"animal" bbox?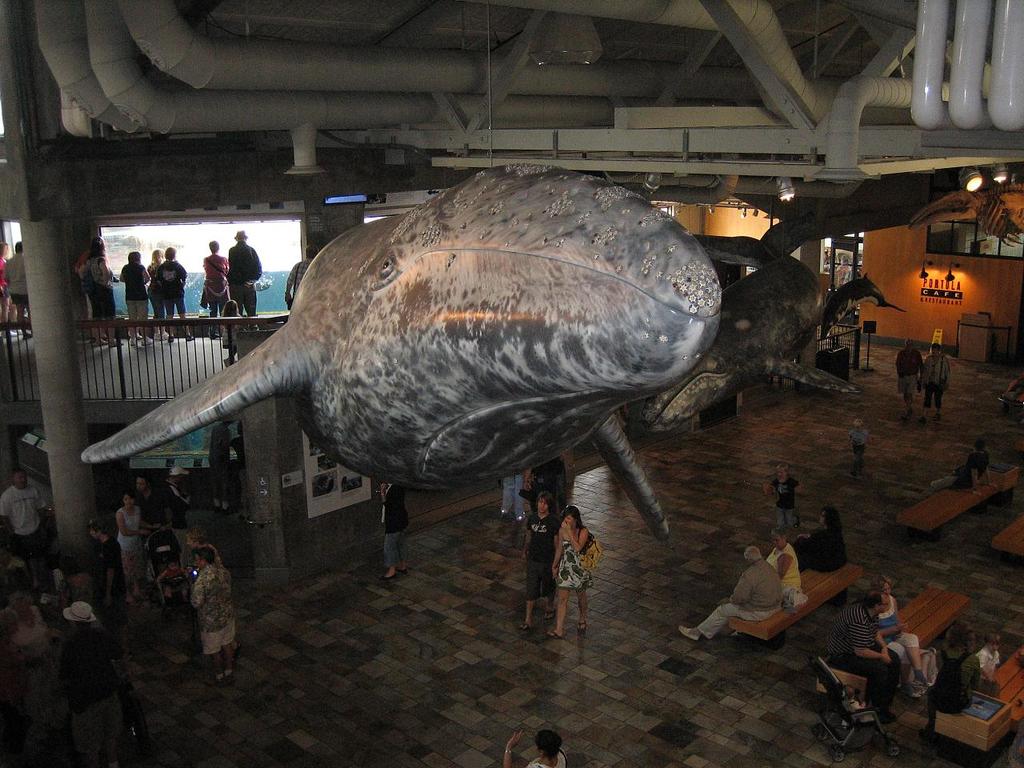
641, 239, 863, 433
